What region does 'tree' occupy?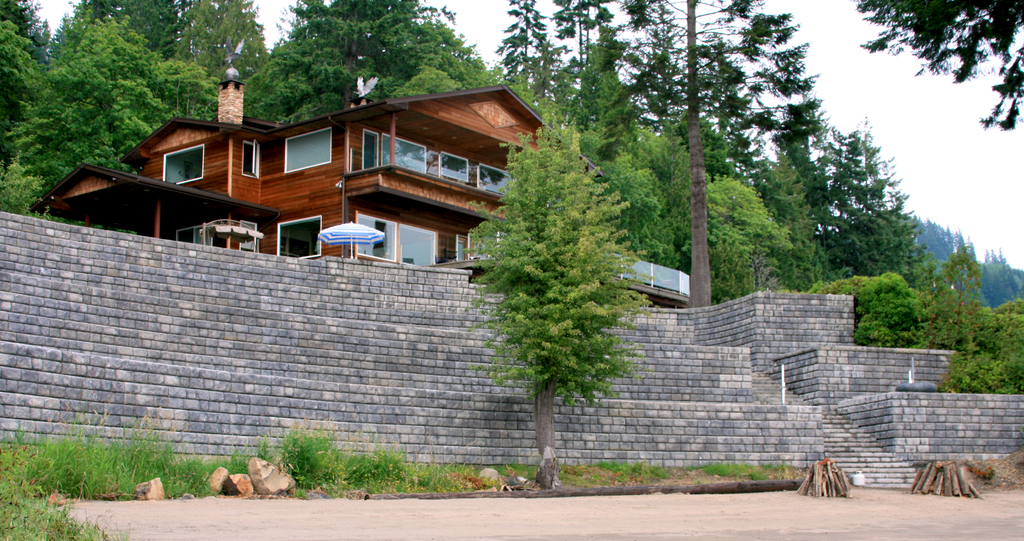
region(771, 62, 843, 263).
